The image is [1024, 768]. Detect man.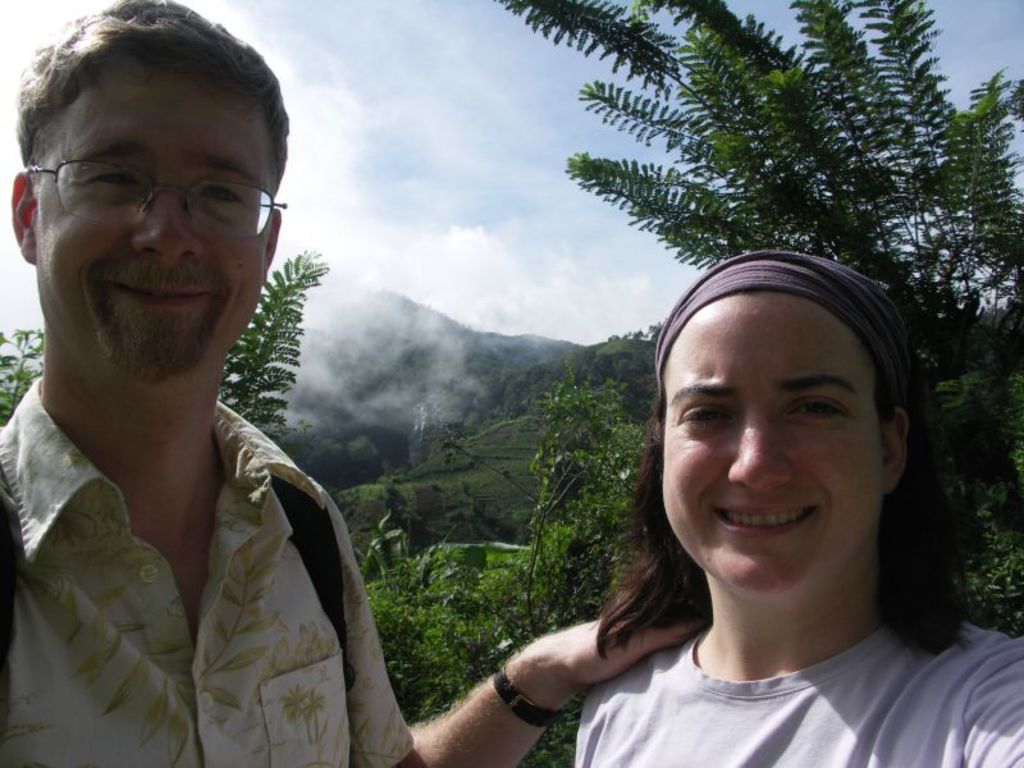
Detection: (0,0,713,767).
